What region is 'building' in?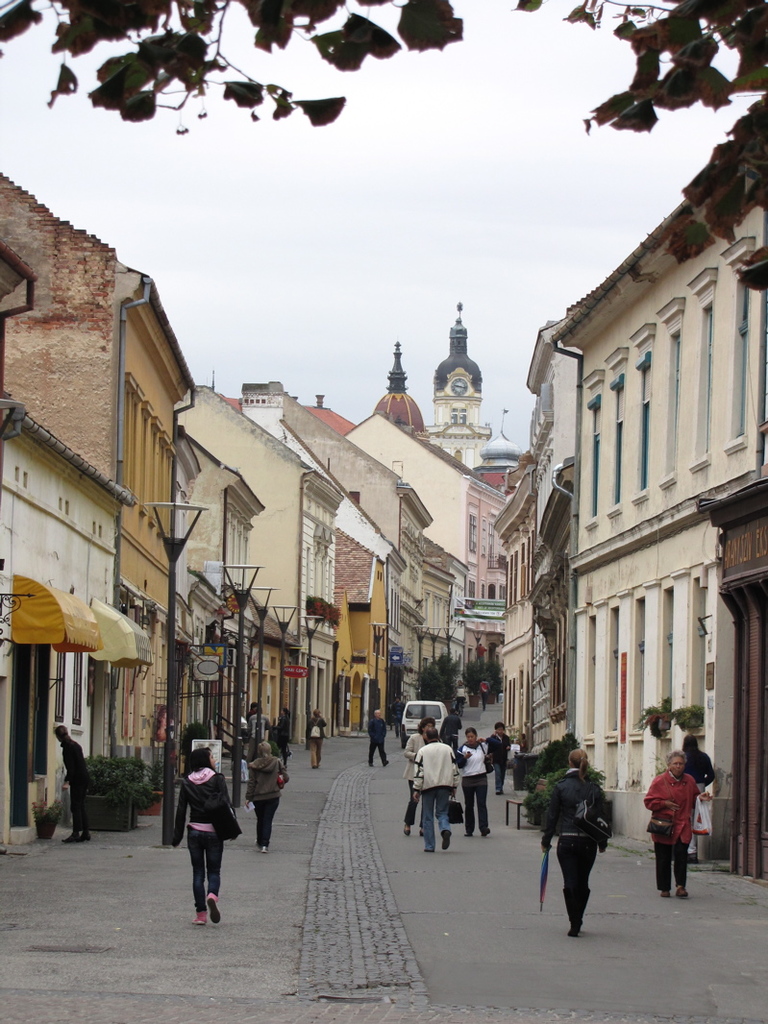
box(495, 90, 767, 882).
